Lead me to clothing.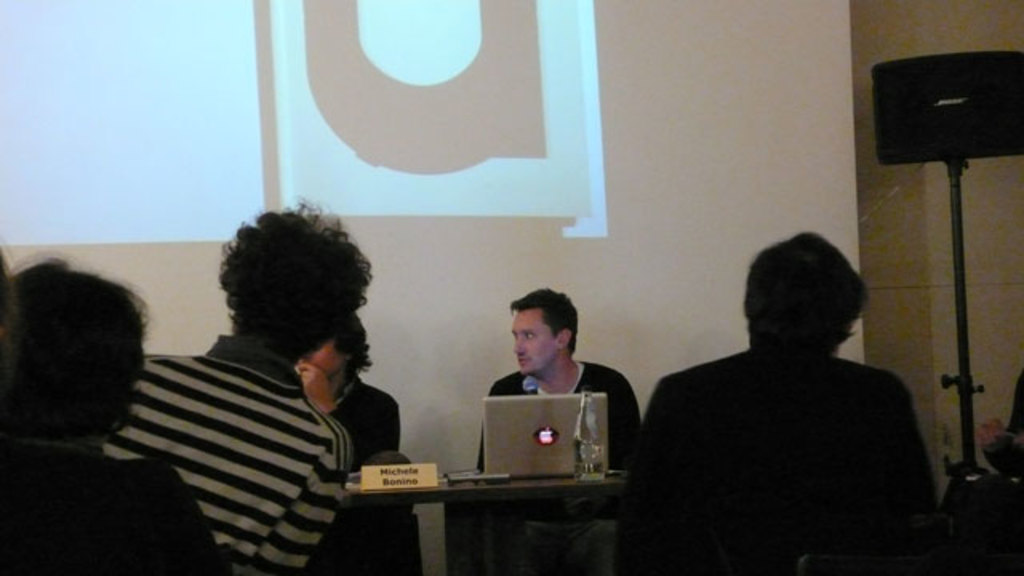
Lead to x1=106, y1=334, x2=357, y2=574.
